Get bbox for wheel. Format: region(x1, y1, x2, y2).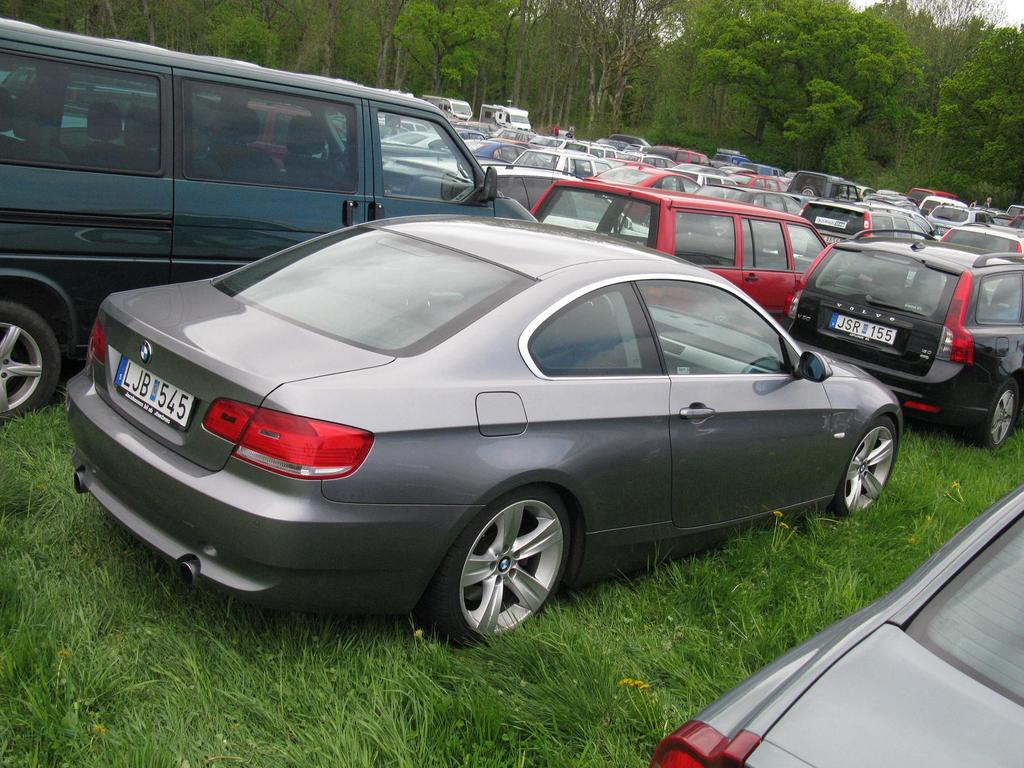
region(833, 415, 898, 520).
